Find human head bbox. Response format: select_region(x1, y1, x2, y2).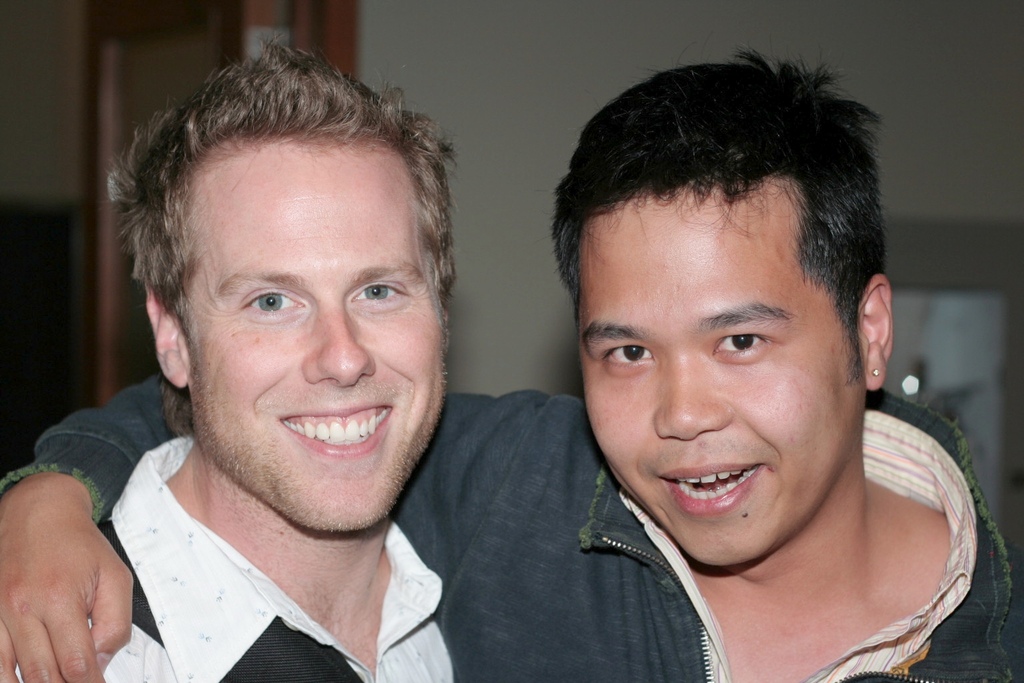
select_region(548, 49, 899, 568).
